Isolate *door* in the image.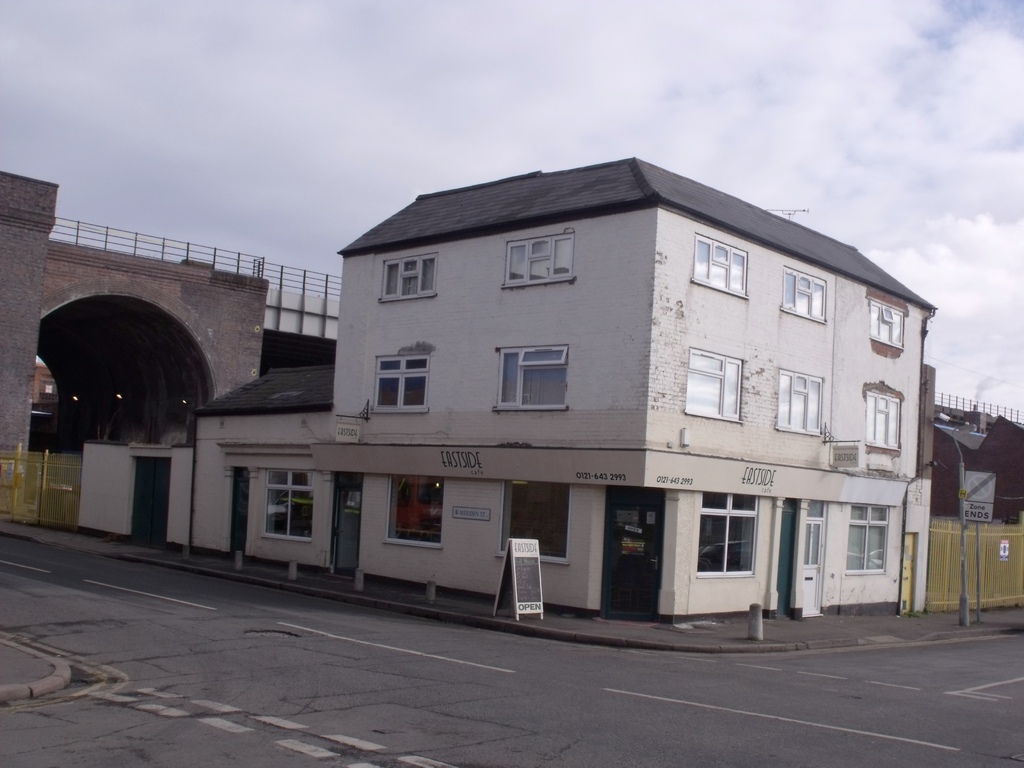
Isolated region: rect(128, 459, 174, 553).
